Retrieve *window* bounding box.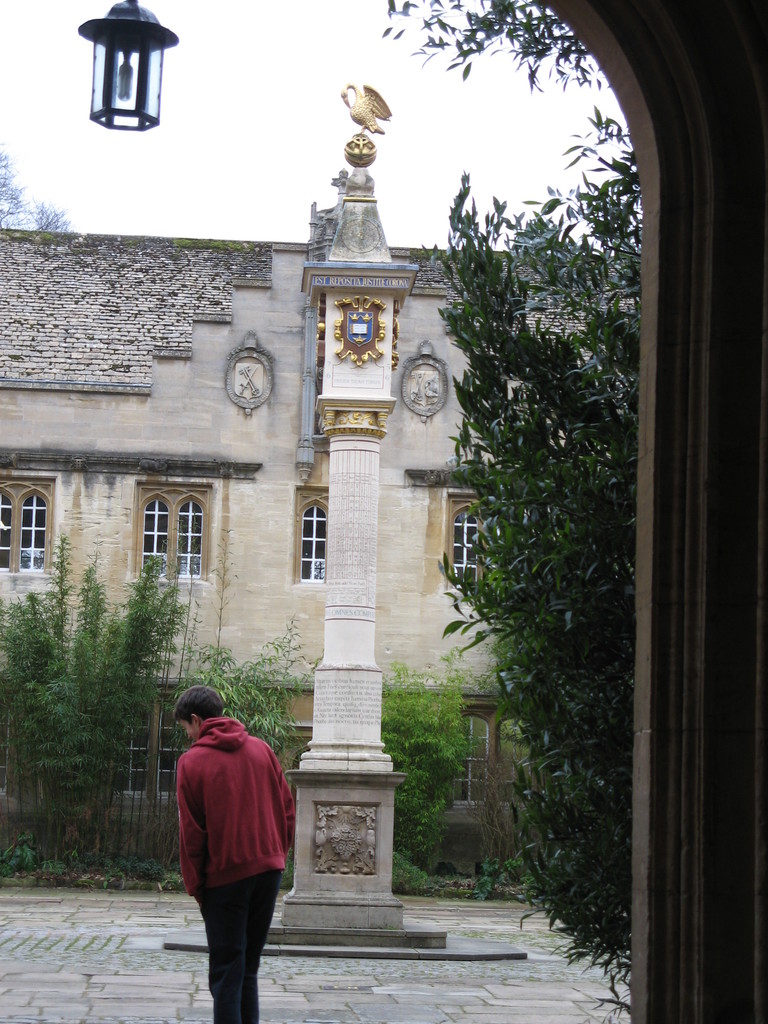
Bounding box: bbox(131, 485, 205, 576).
